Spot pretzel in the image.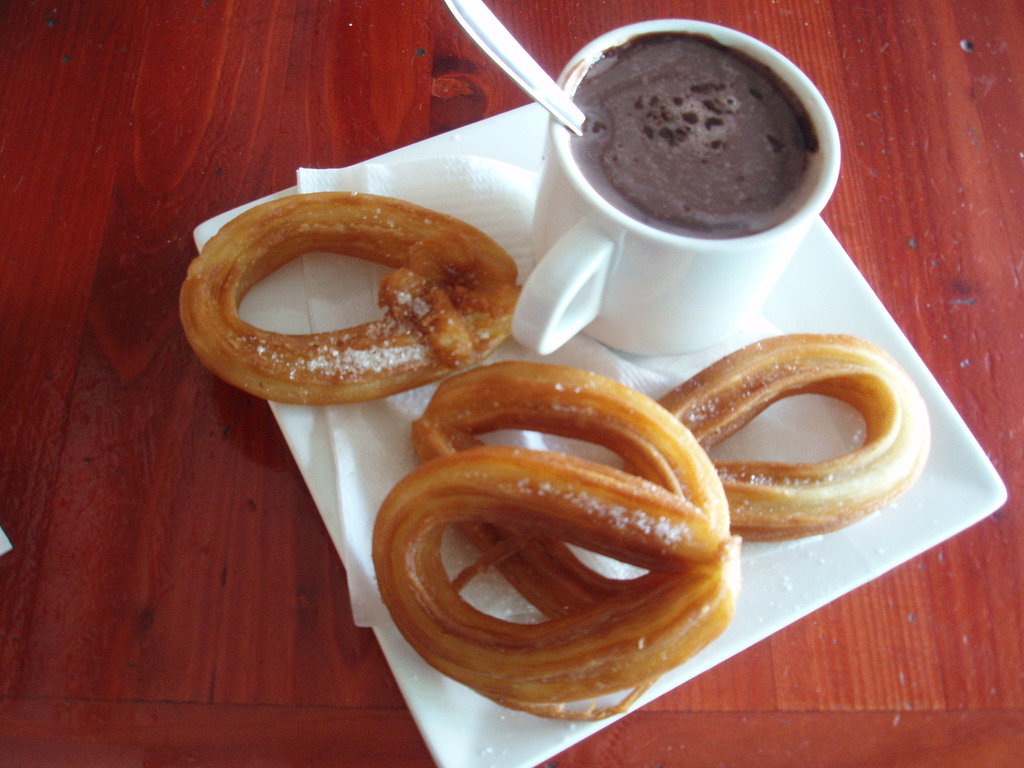
pretzel found at detection(175, 188, 526, 407).
